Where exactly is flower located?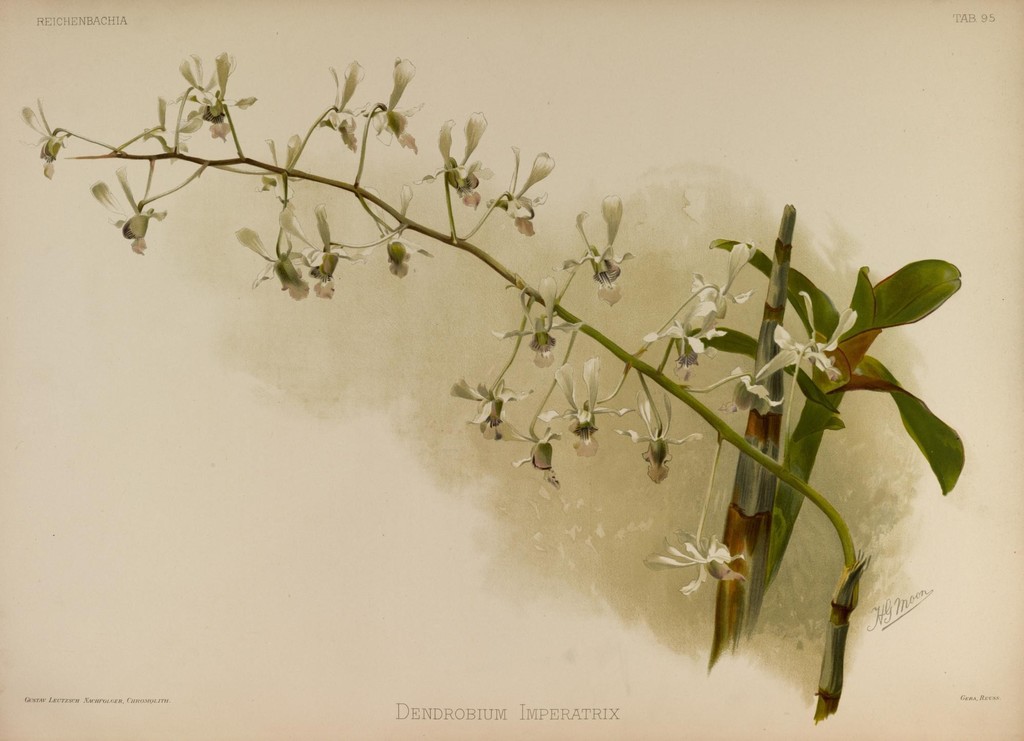
Its bounding box is 416,108,495,212.
